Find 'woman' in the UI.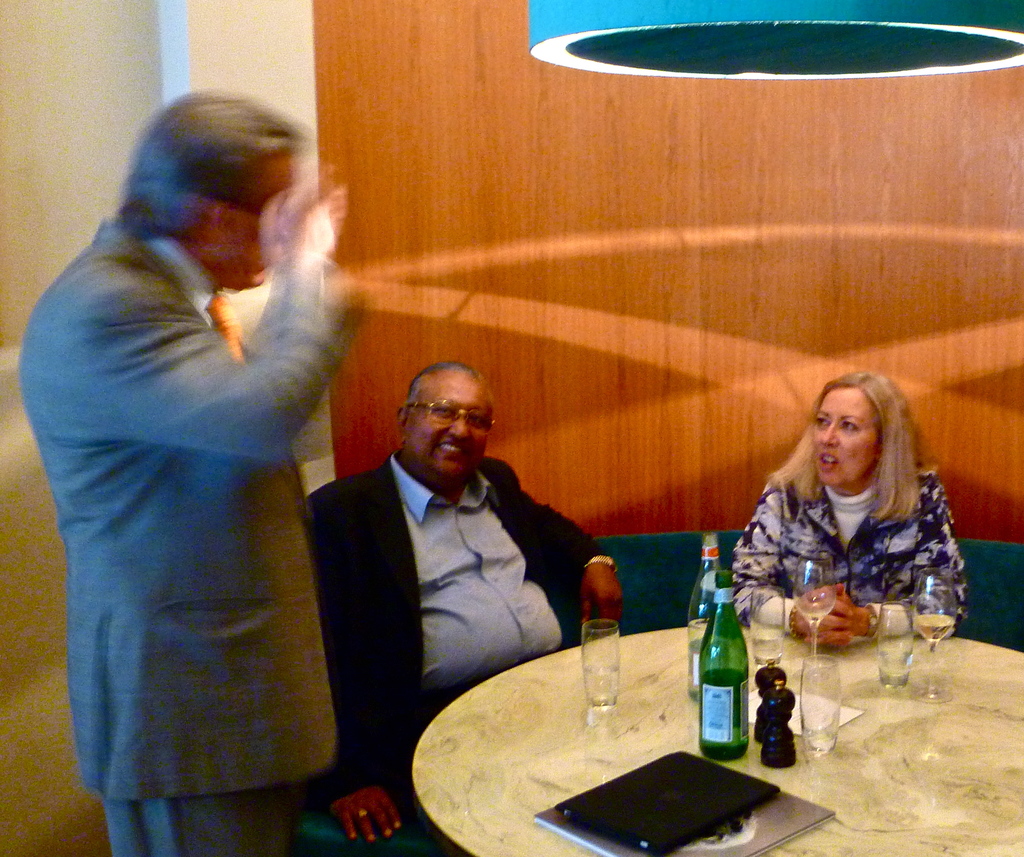
UI element at 741, 372, 968, 657.
